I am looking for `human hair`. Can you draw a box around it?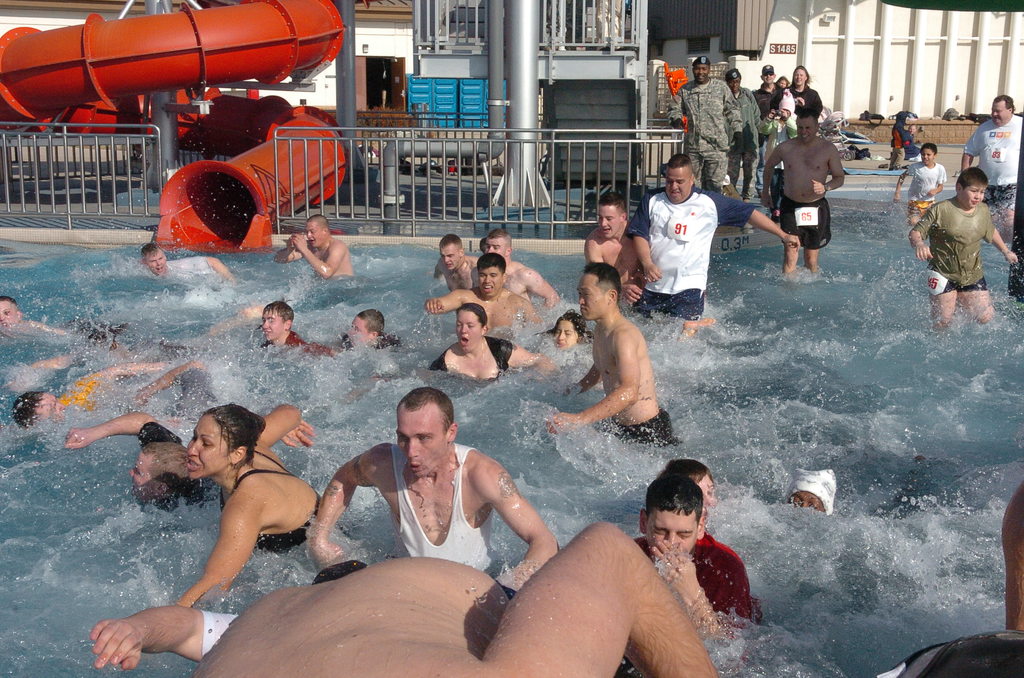
Sure, the bounding box is (left=440, top=232, right=463, bottom=252).
